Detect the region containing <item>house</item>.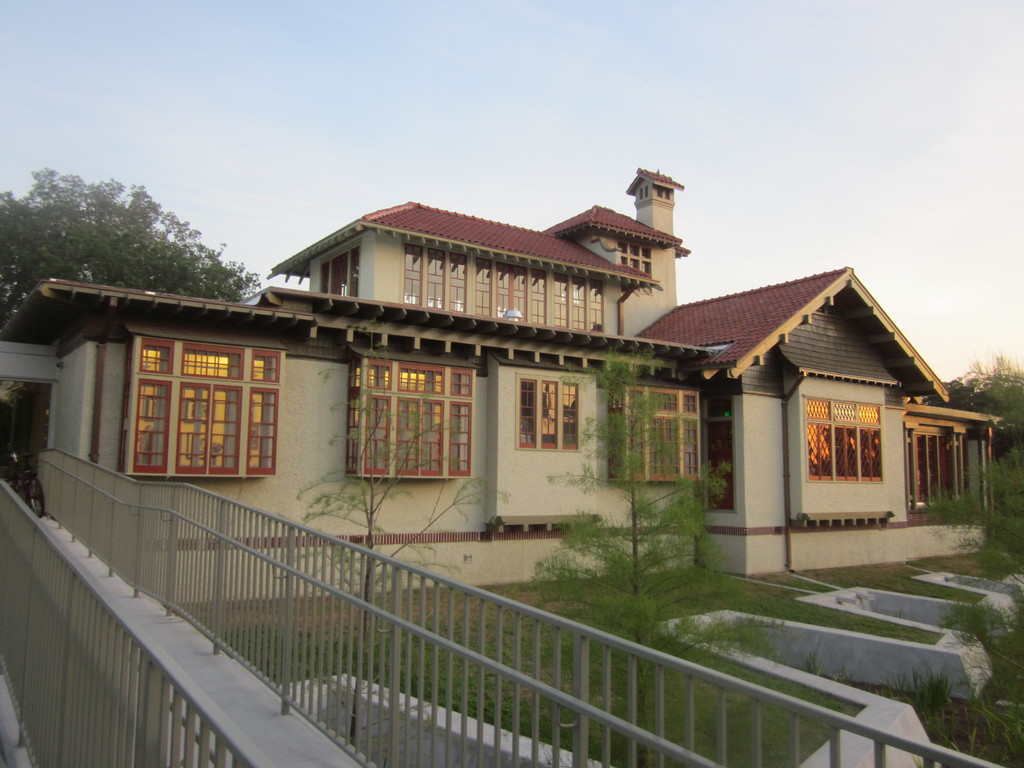
select_region(0, 166, 1004, 609).
